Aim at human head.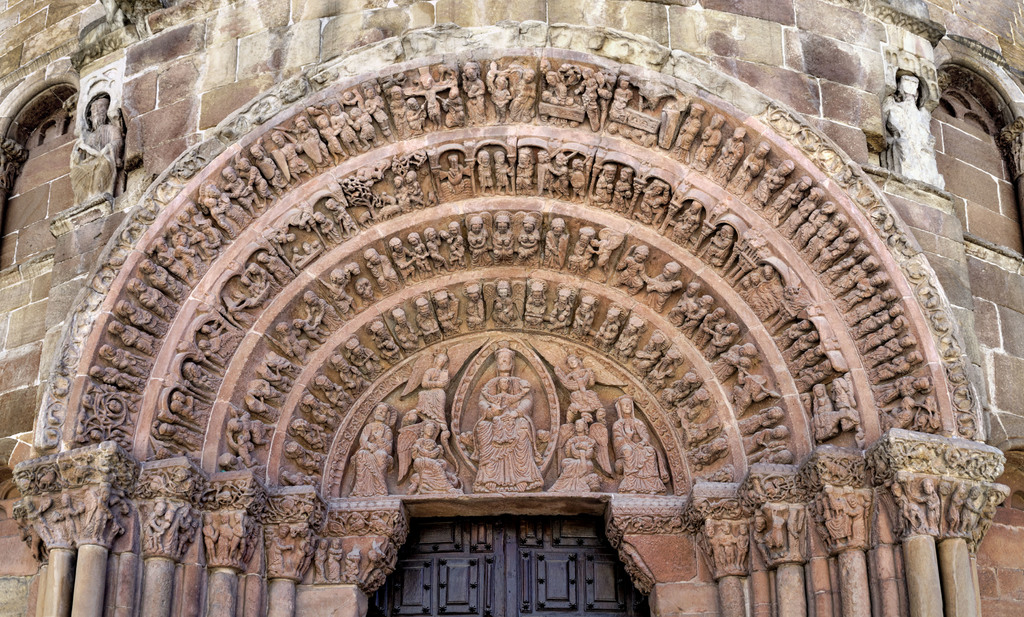
Aimed at [x1=700, y1=296, x2=714, y2=306].
